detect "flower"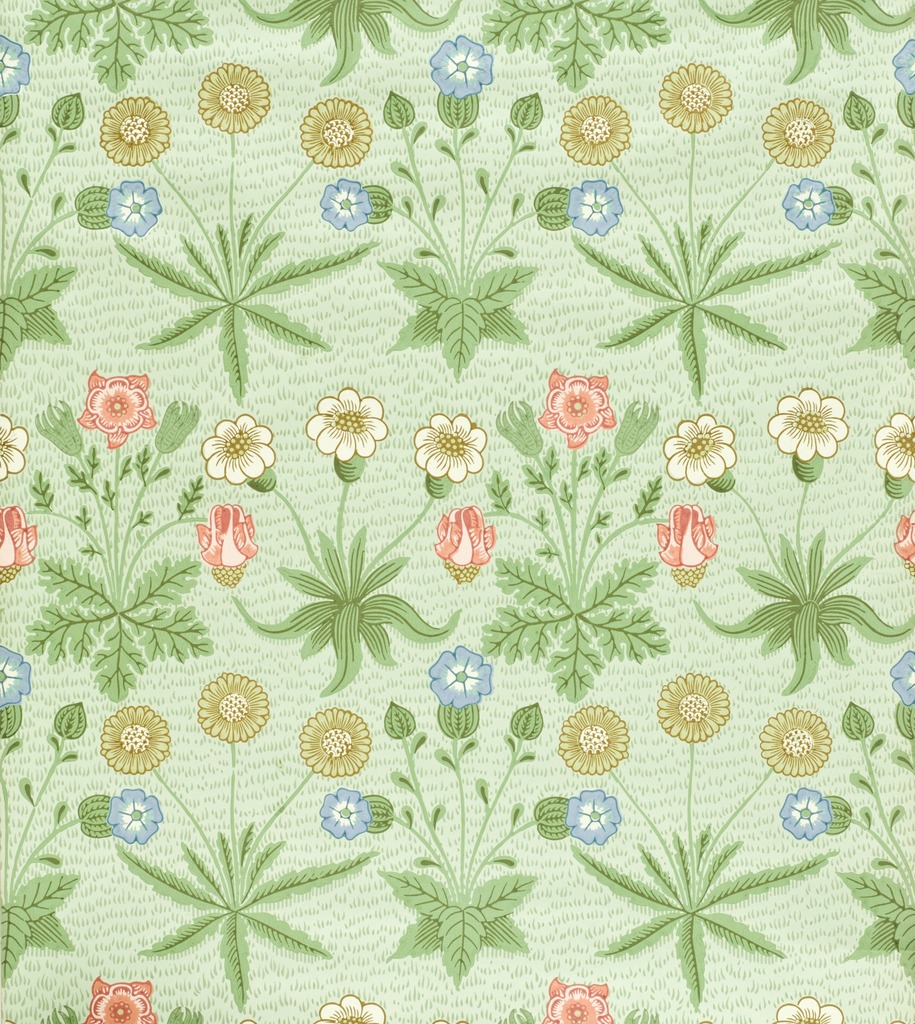
(755,95,837,166)
